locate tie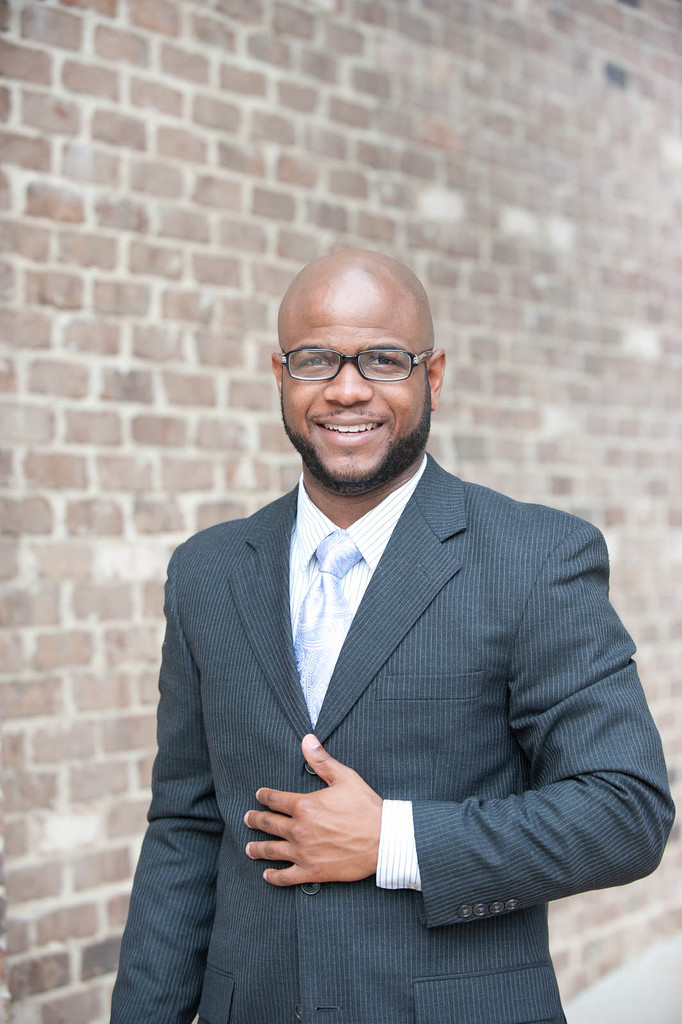
[x1=289, y1=526, x2=366, y2=728]
